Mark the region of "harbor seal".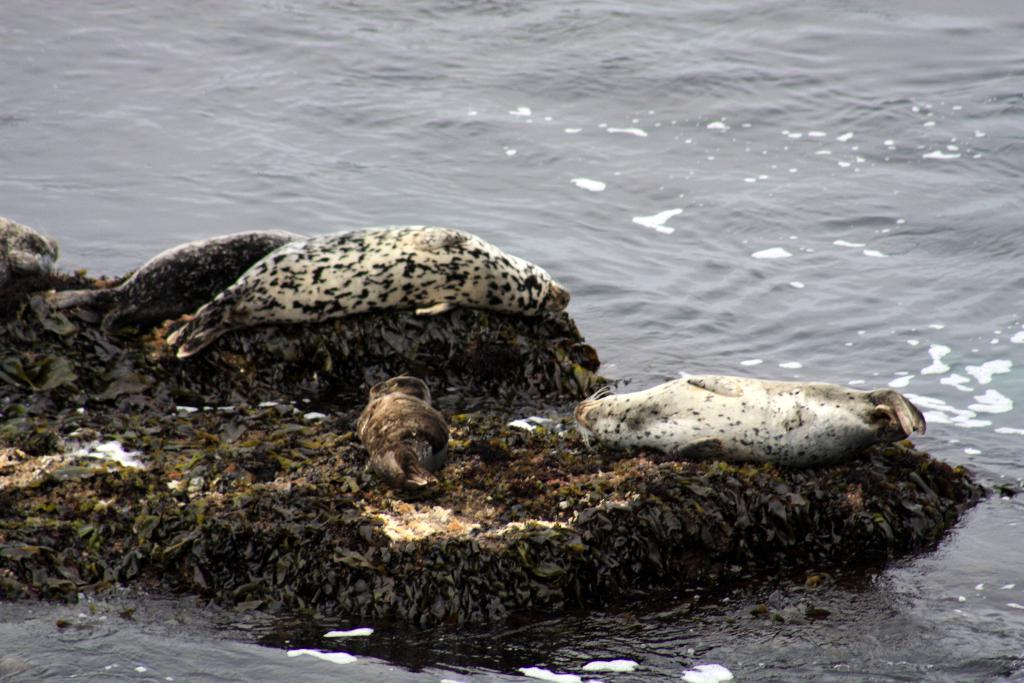
Region: (559,365,919,487).
